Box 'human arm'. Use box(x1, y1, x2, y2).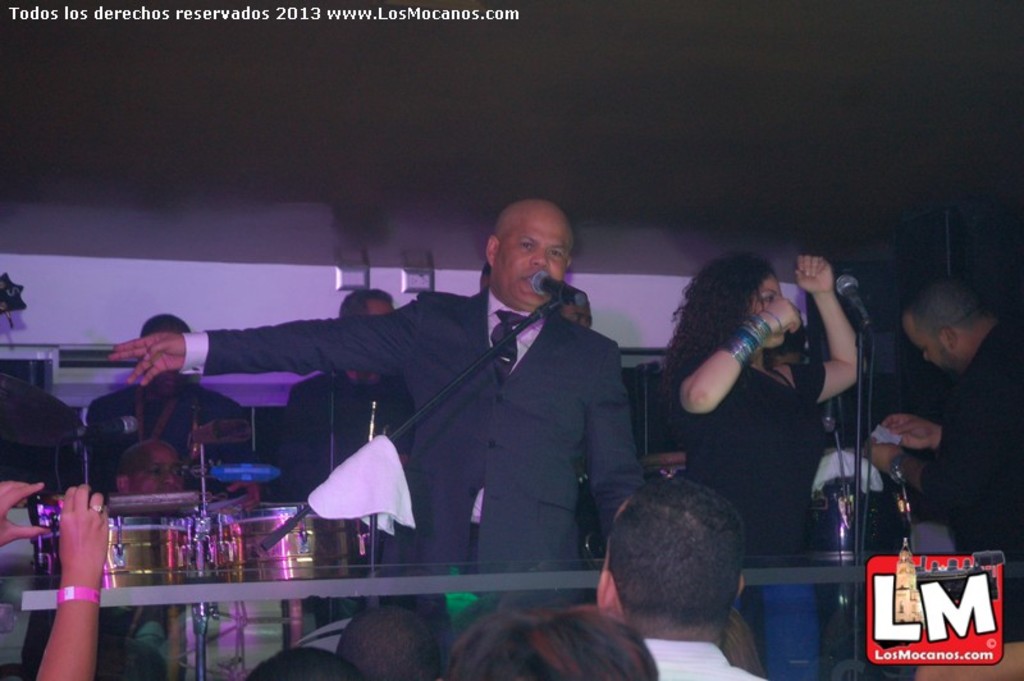
box(95, 280, 462, 603).
